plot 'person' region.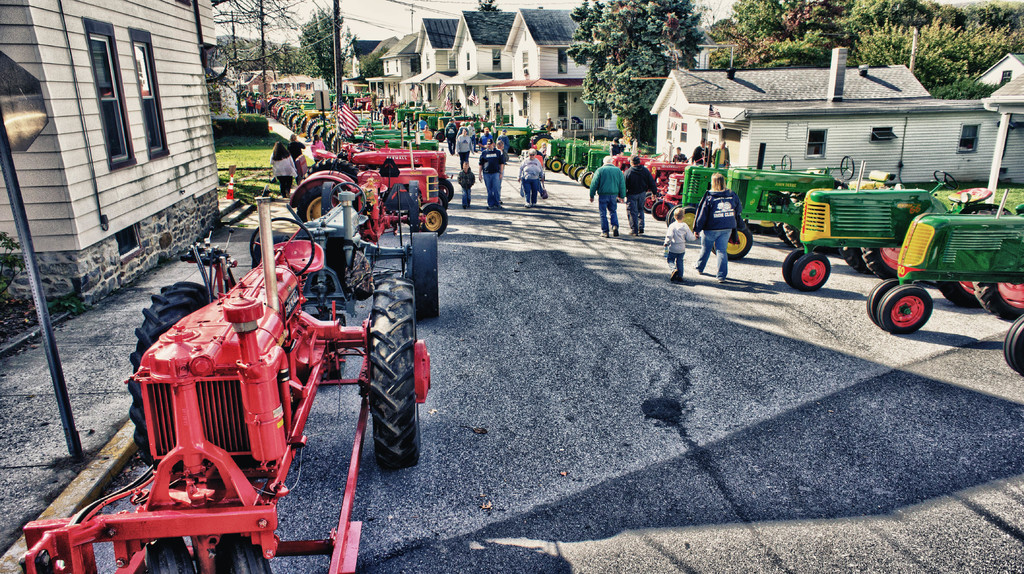
Plotted at detection(664, 211, 697, 283).
